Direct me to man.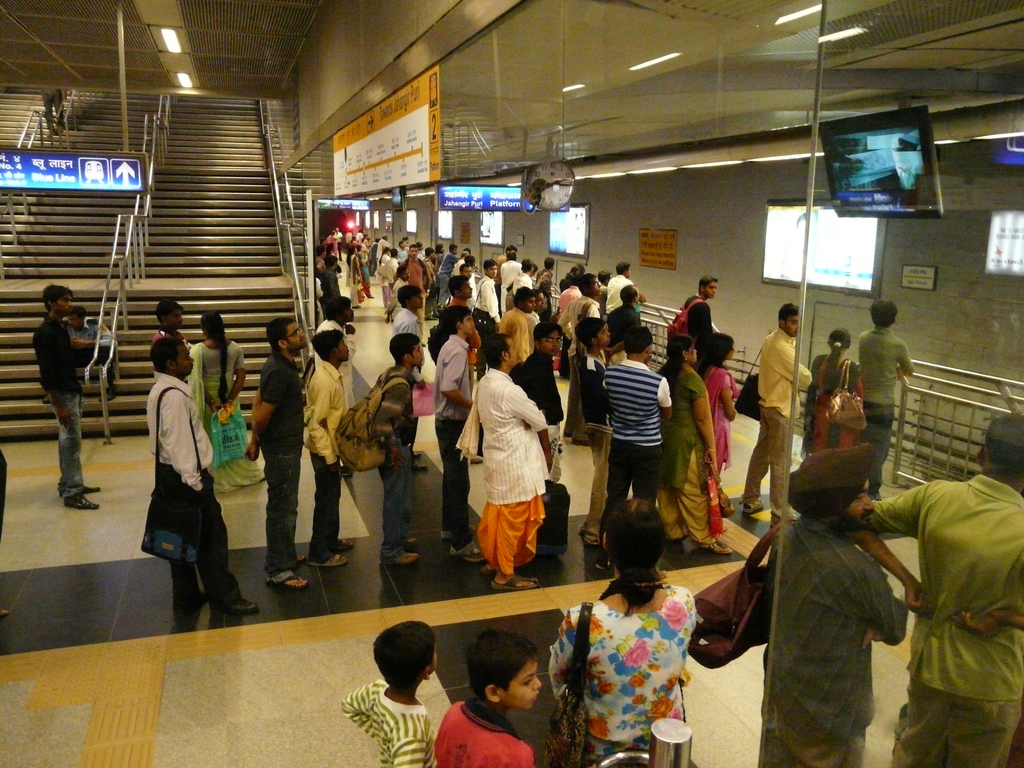
Direction: box=[355, 228, 363, 243].
